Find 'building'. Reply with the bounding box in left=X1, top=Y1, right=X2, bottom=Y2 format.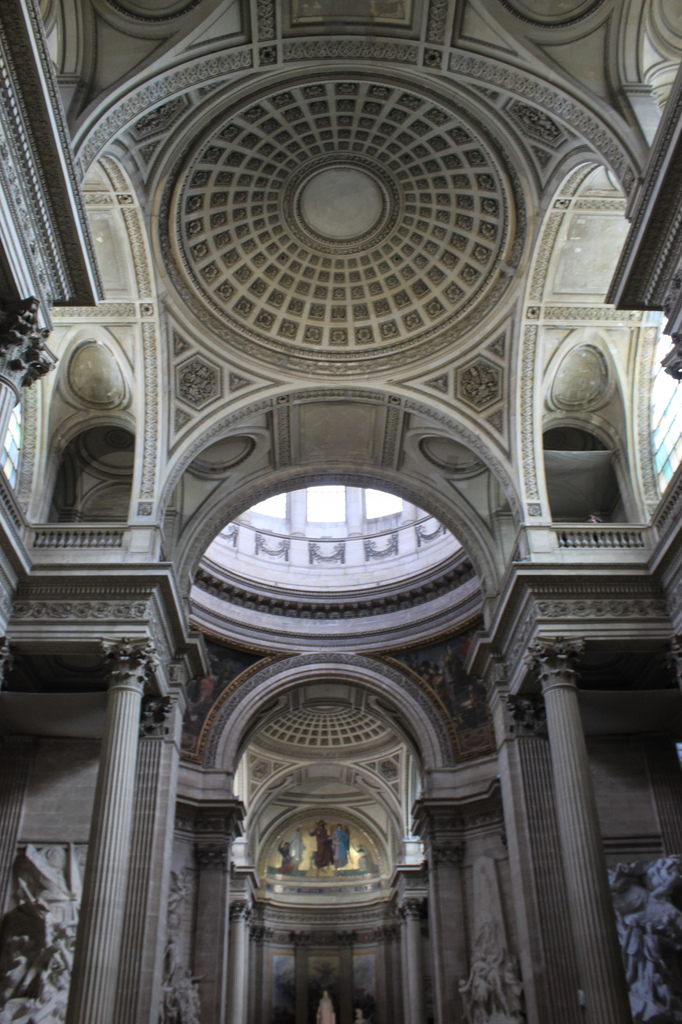
left=0, top=0, right=681, bottom=1023.
